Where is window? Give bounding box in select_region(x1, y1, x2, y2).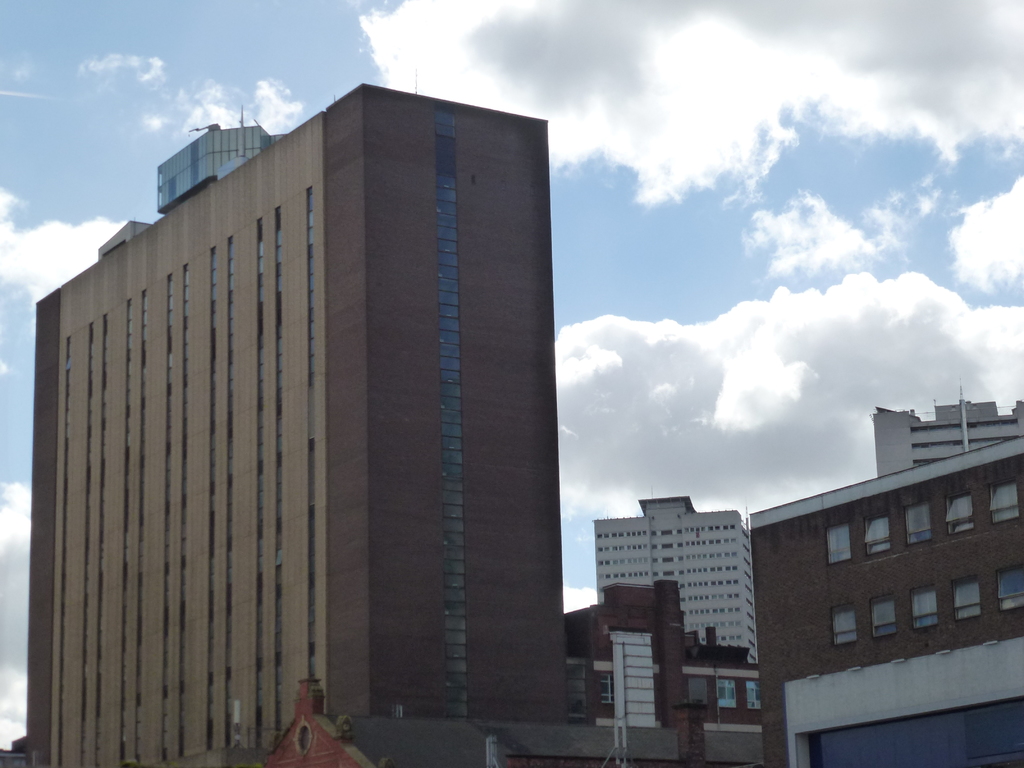
select_region(1001, 564, 1023, 600).
